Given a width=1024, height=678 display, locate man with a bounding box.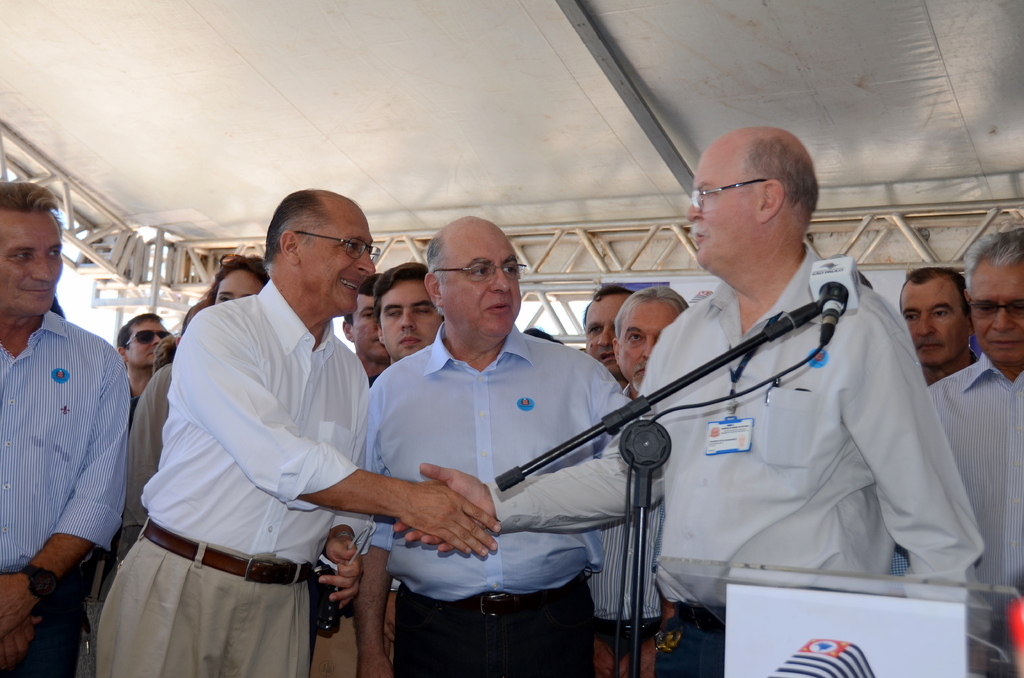
Located: <region>389, 118, 986, 677</region>.
